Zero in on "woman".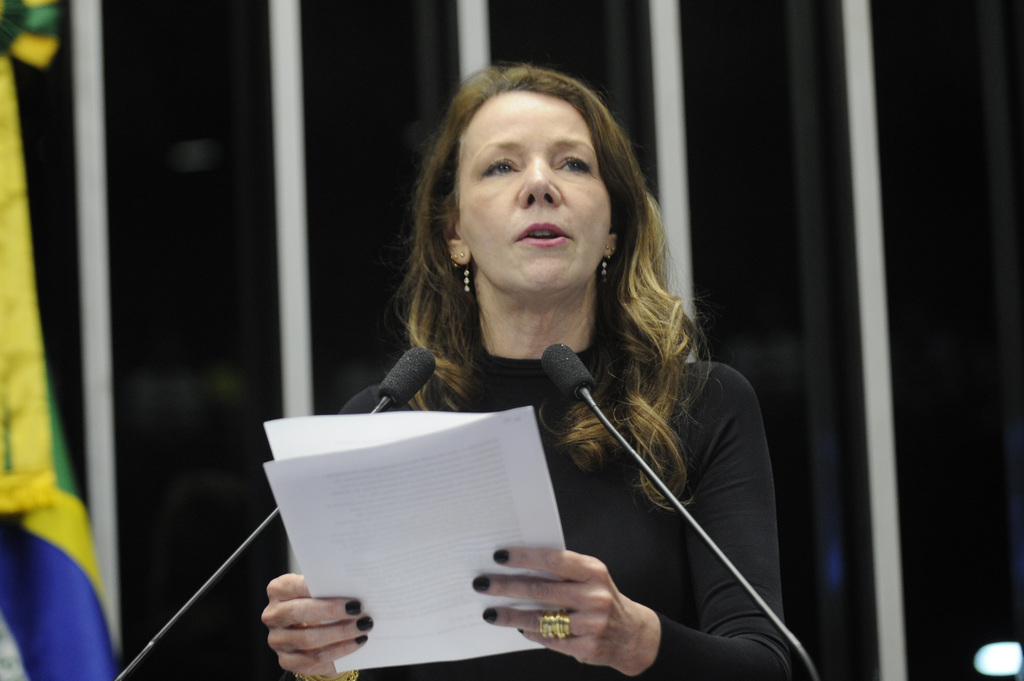
Zeroed in: {"x1": 292, "y1": 60, "x2": 813, "y2": 669}.
